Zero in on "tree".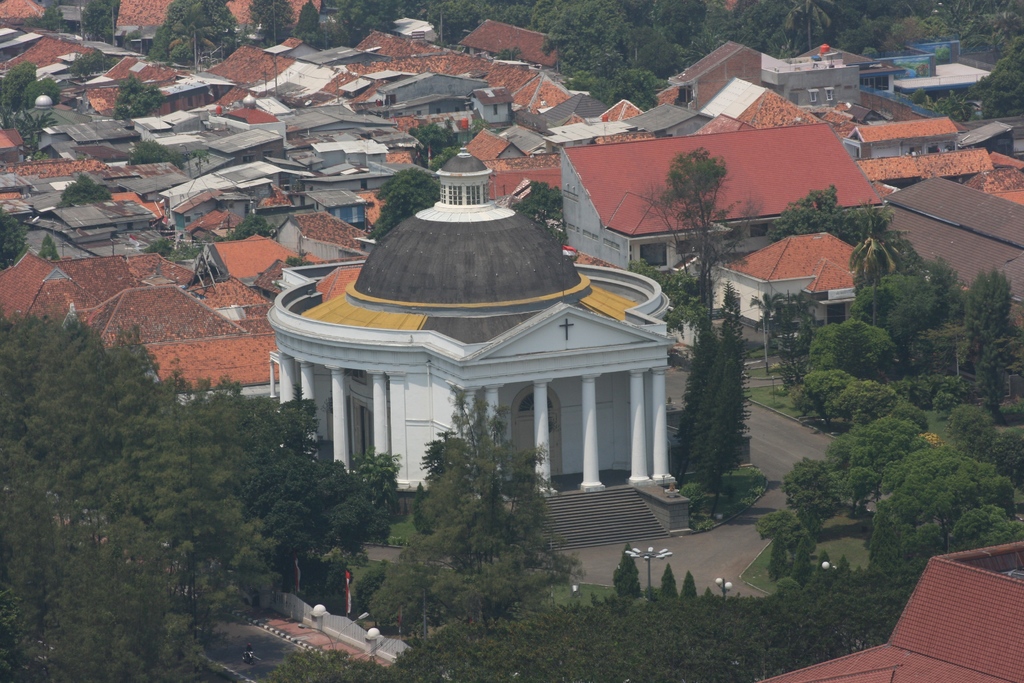
Zeroed in: (left=404, top=124, right=465, bottom=171).
